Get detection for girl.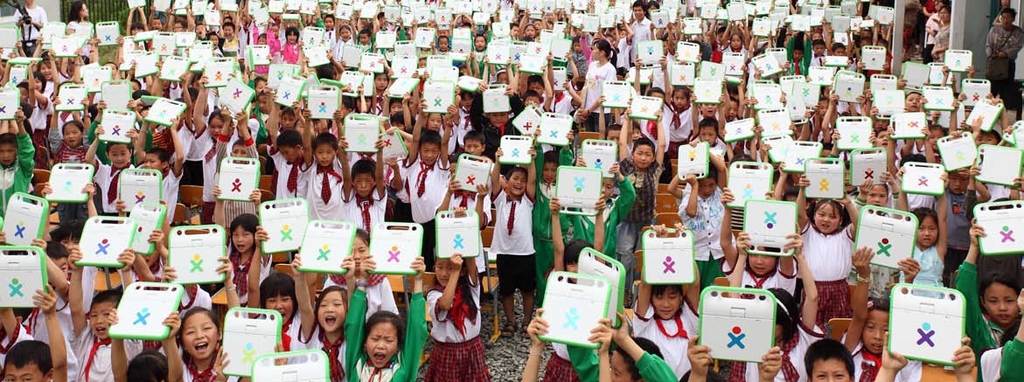
Detection: (left=289, top=252, right=356, bottom=381).
